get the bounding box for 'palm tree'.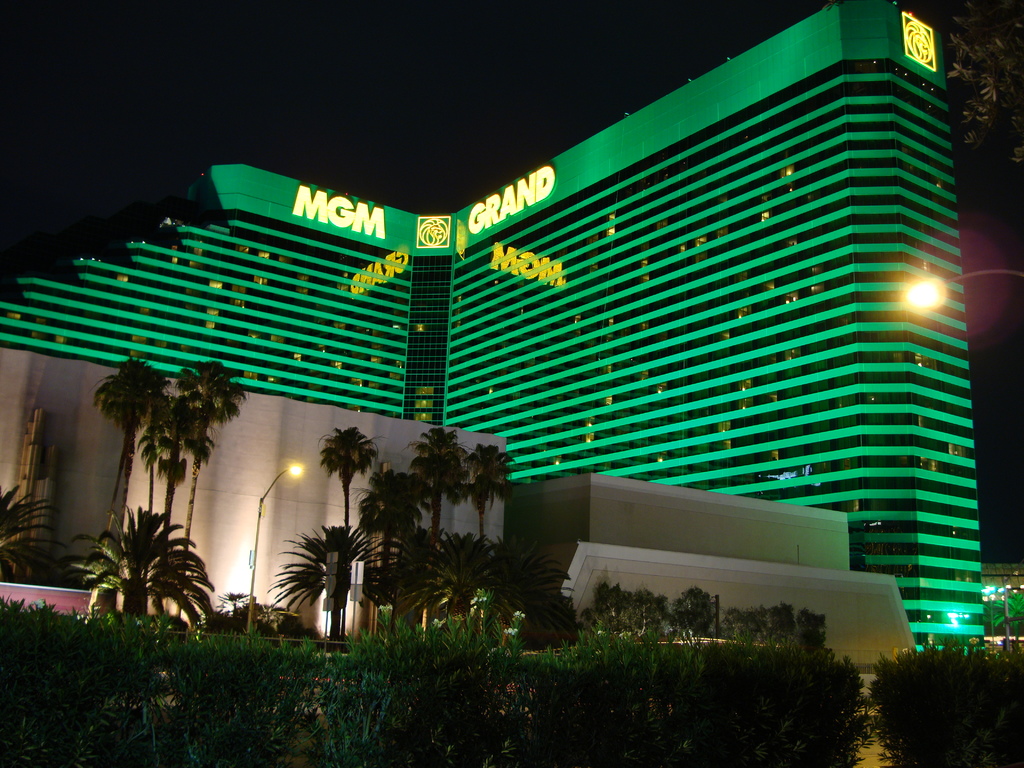
96:509:202:652.
